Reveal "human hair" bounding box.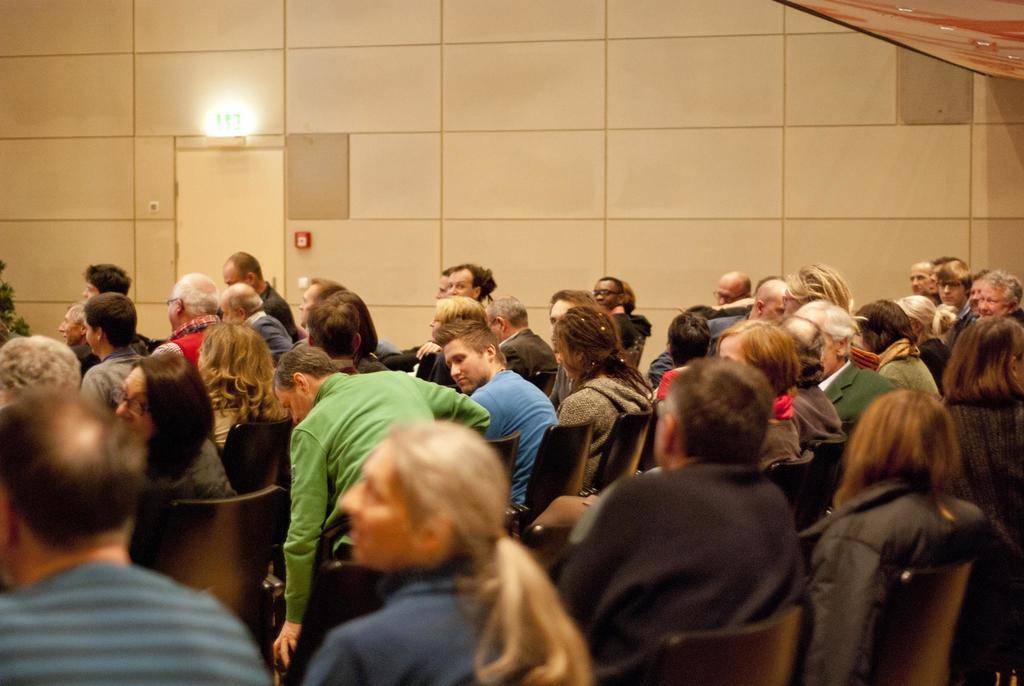
Revealed: 740, 271, 753, 300.
